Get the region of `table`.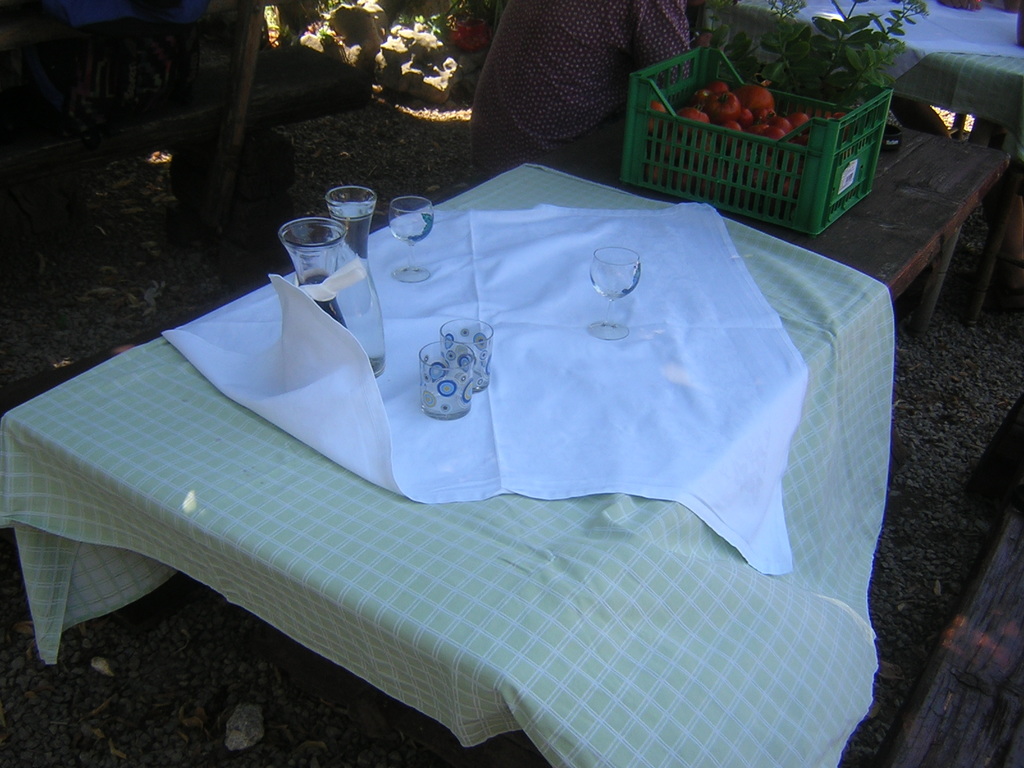
[710,0,1023,327].
